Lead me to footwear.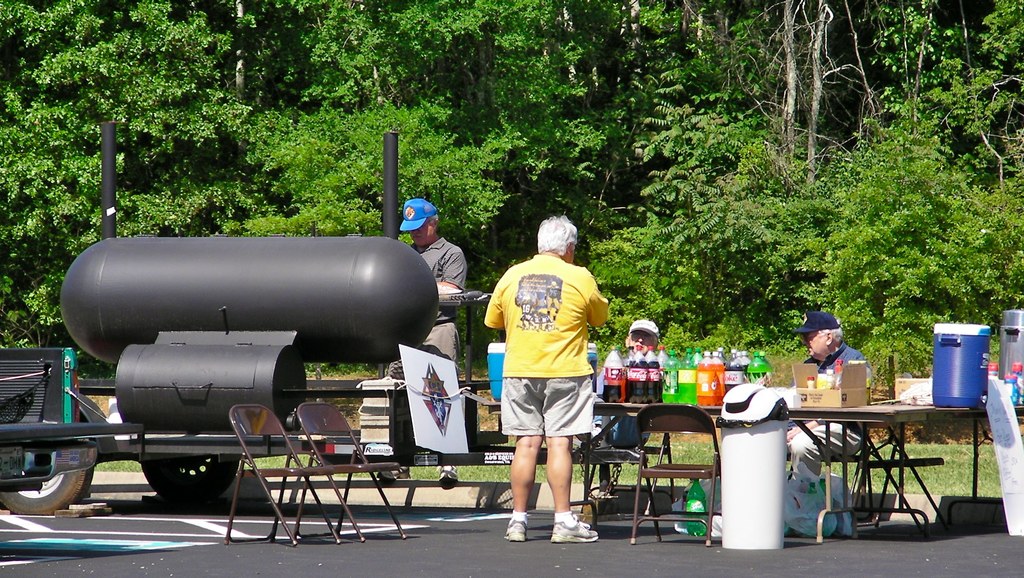
Lead to <box>587,427,611,449</box>.
